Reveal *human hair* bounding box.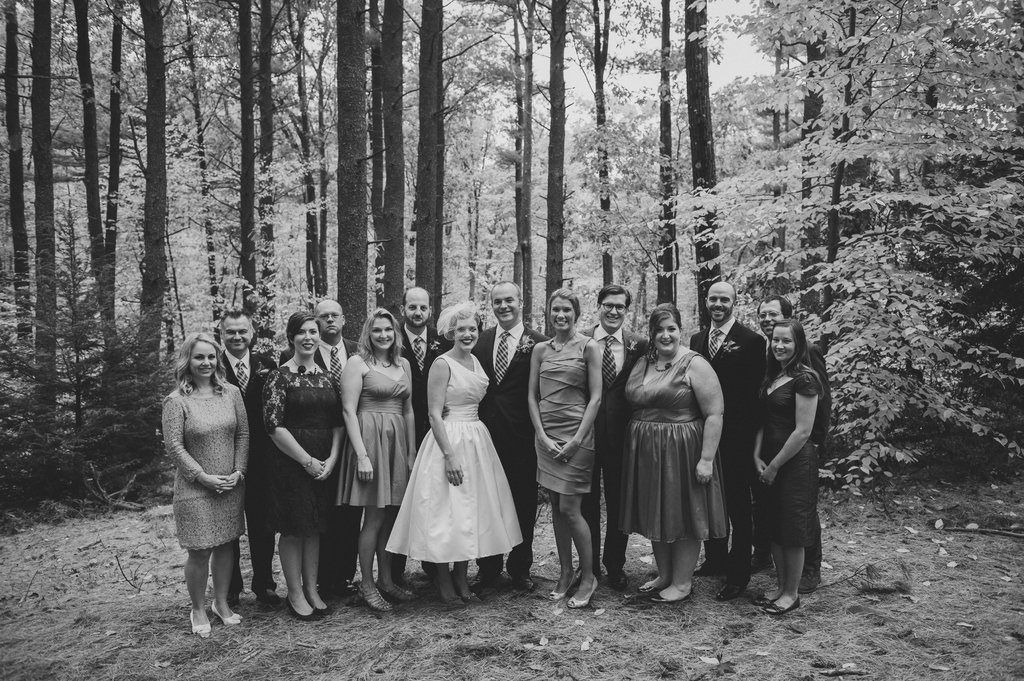
Revealed: box(649, 301, 680, 356).
